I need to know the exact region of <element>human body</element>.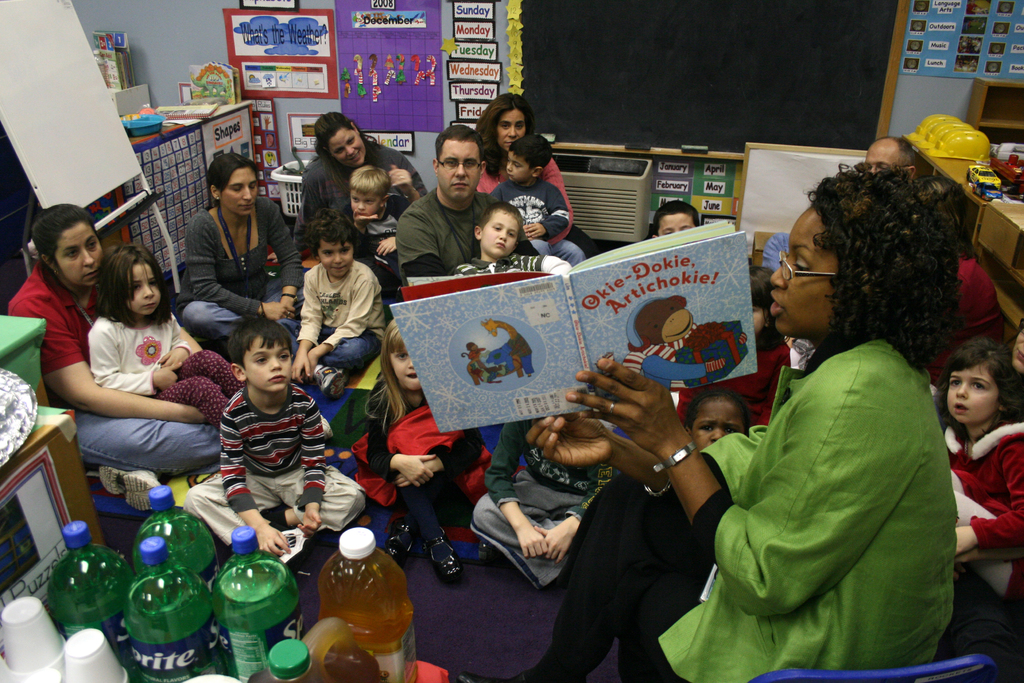
Region: bbox(652, 194, 710, 236).
